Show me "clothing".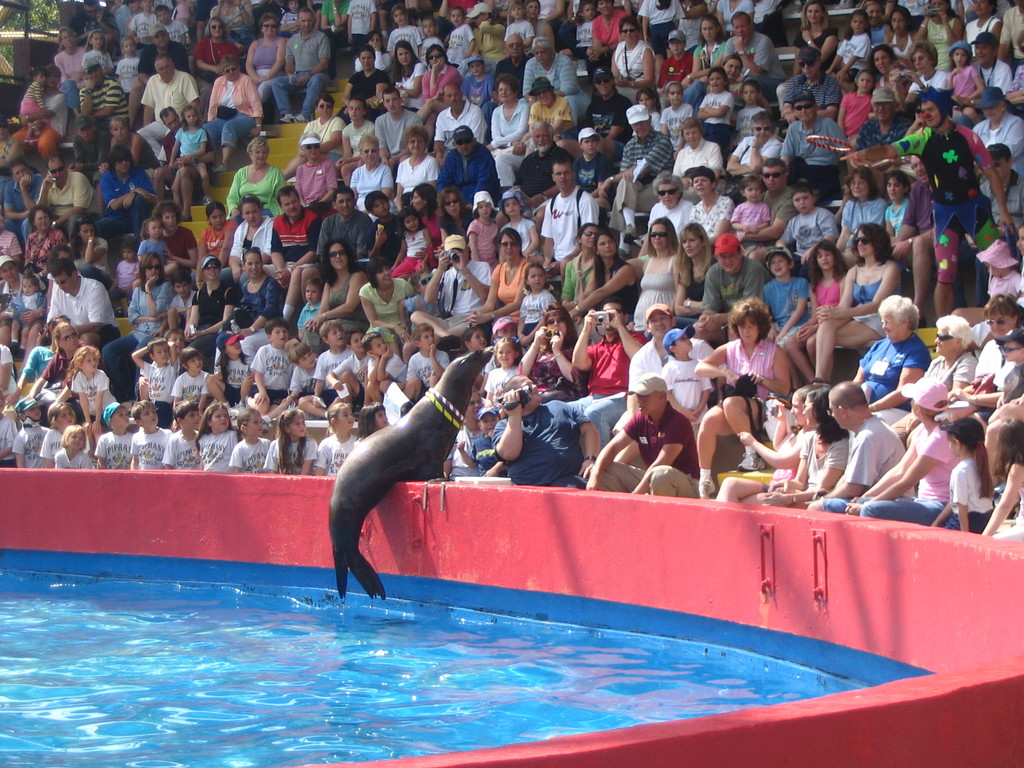
"clothing" is here: [199, 427, 236, 471].
